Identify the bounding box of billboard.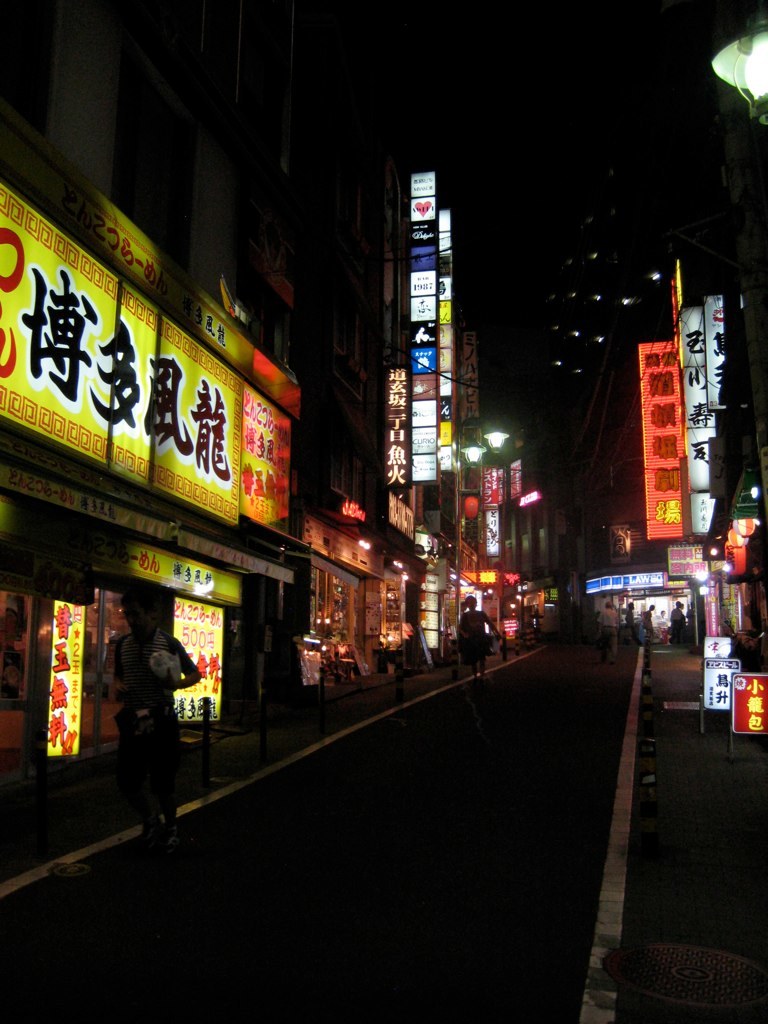
left=82, top=540, right=246, bottom=595.
